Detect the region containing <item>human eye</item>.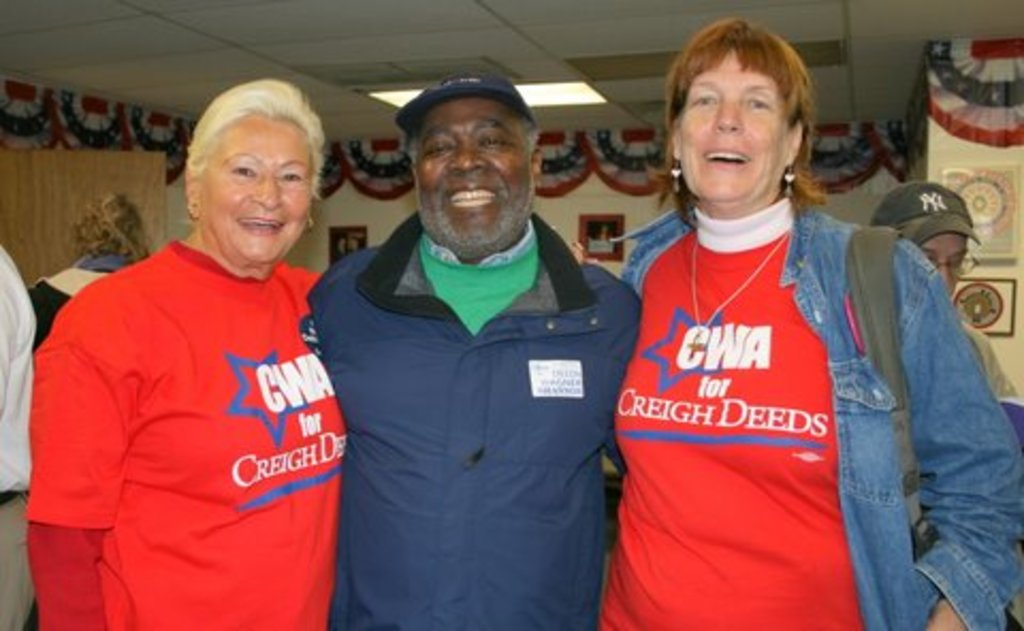
420:136:454:158.
